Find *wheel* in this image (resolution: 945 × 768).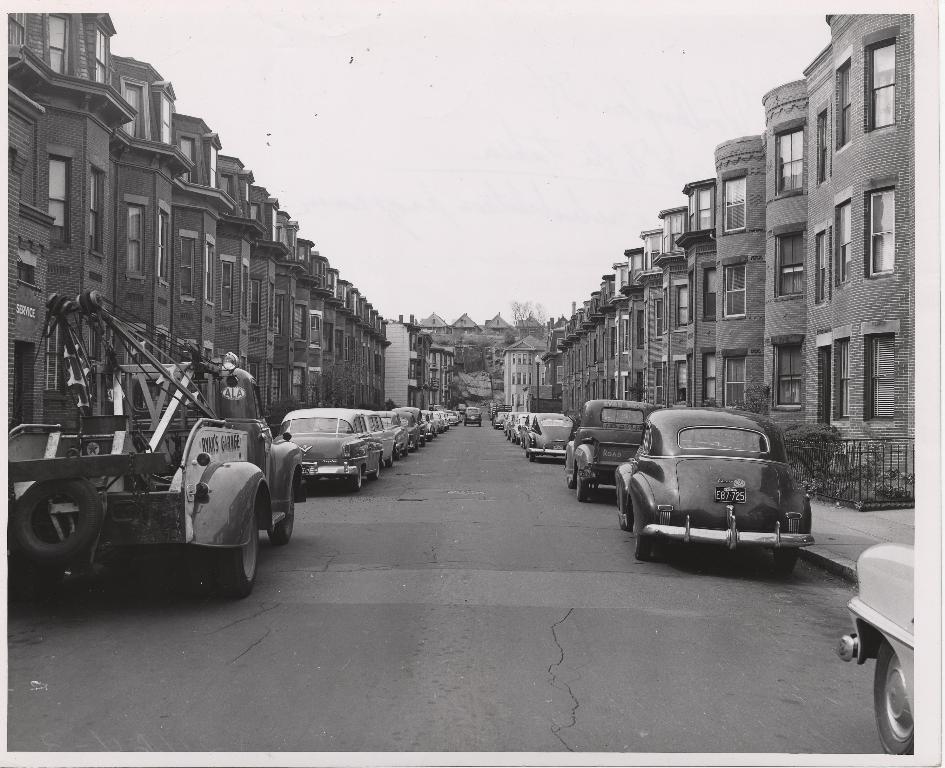
(464,424,467,426).
